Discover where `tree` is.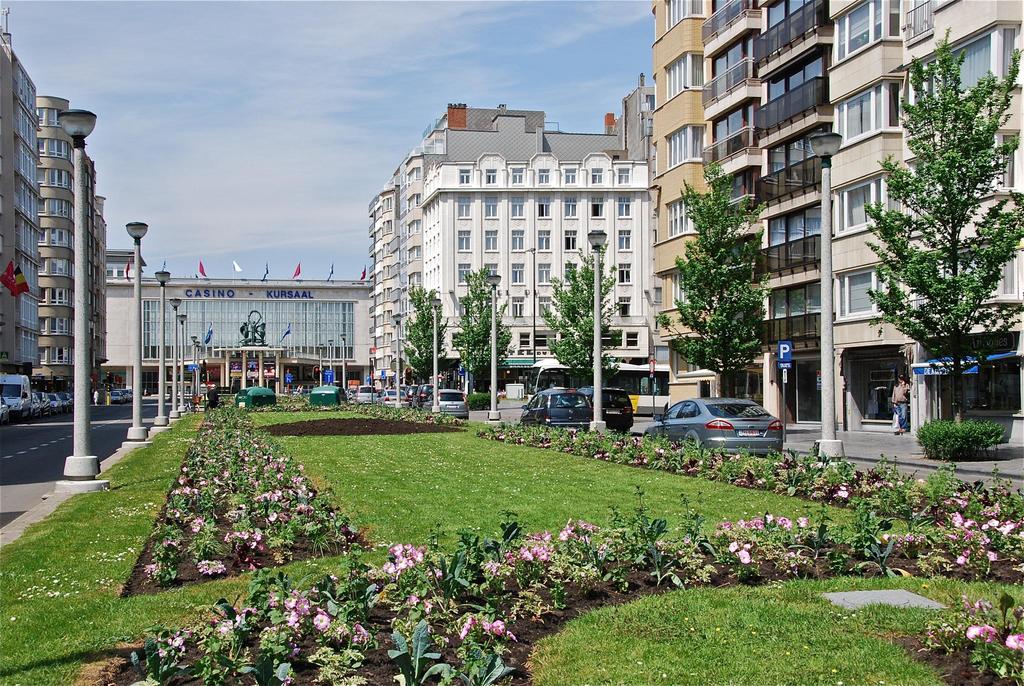
Discovered at (655,166,774,398).
